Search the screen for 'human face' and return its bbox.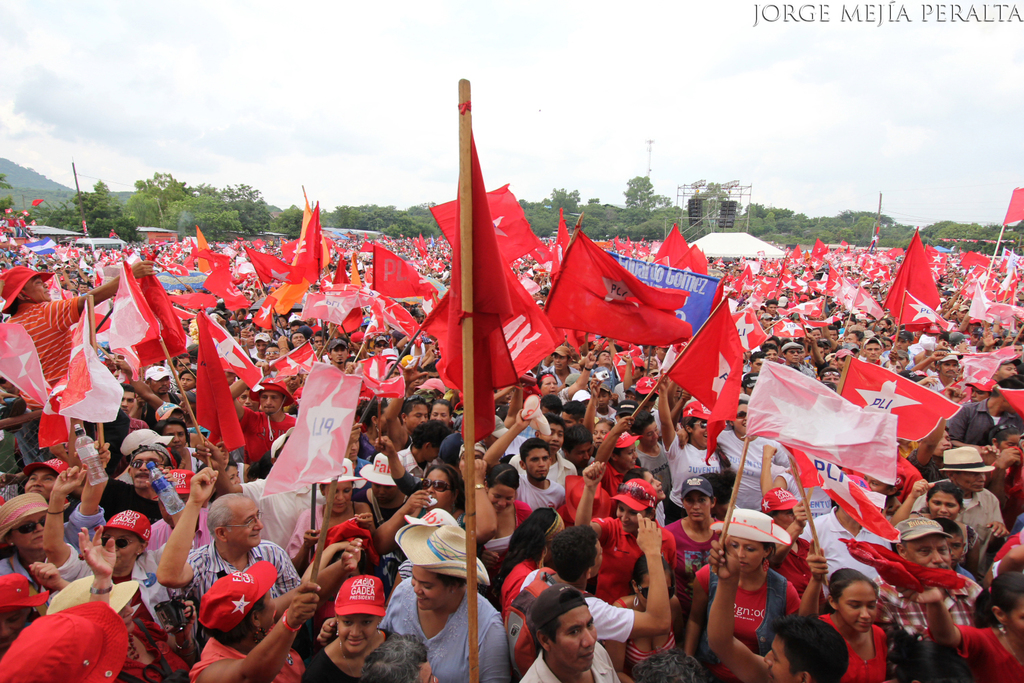
Found: BBox(122, 391, 134, 413).
